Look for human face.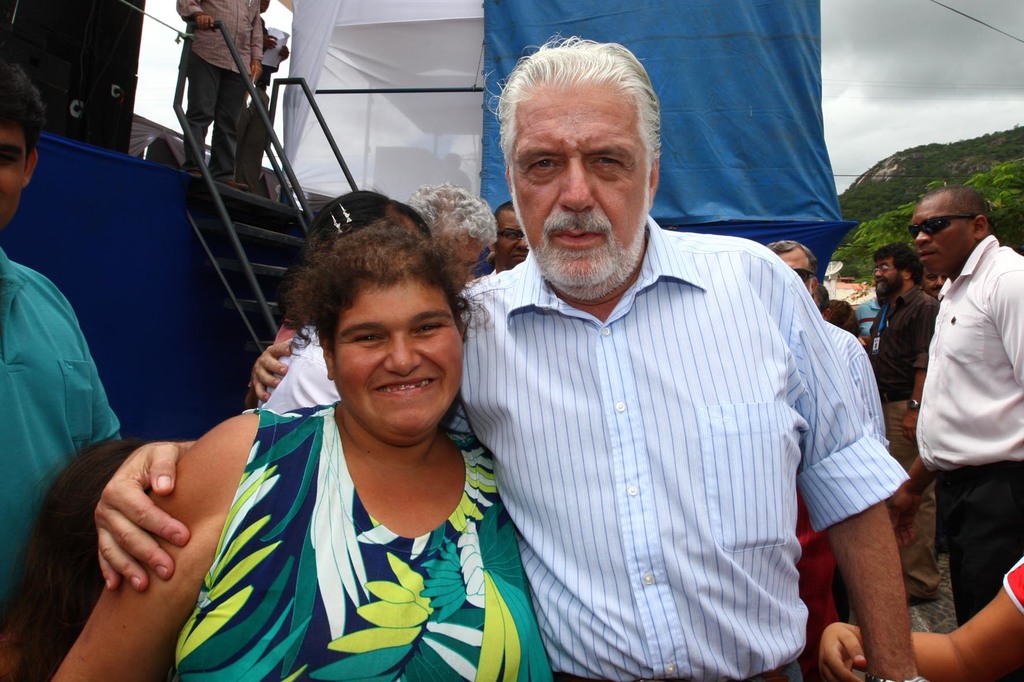
Found: pyautogui.locateOnScreen(511, 83, 646, 280).
